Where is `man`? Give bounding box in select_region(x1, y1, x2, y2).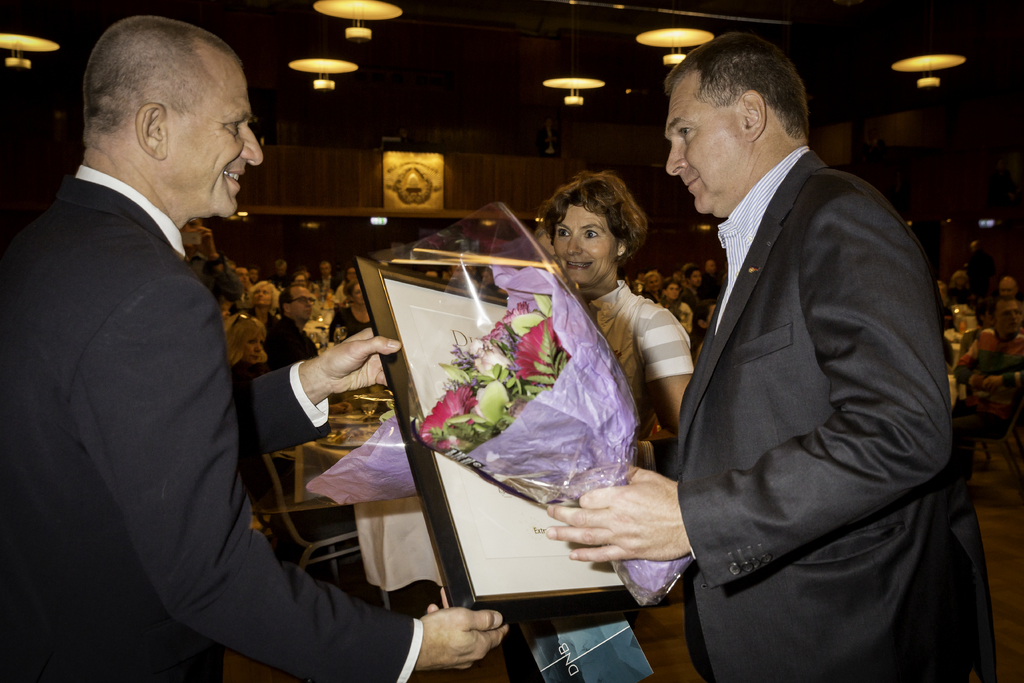
select_region(237, 270, 258, 294).
